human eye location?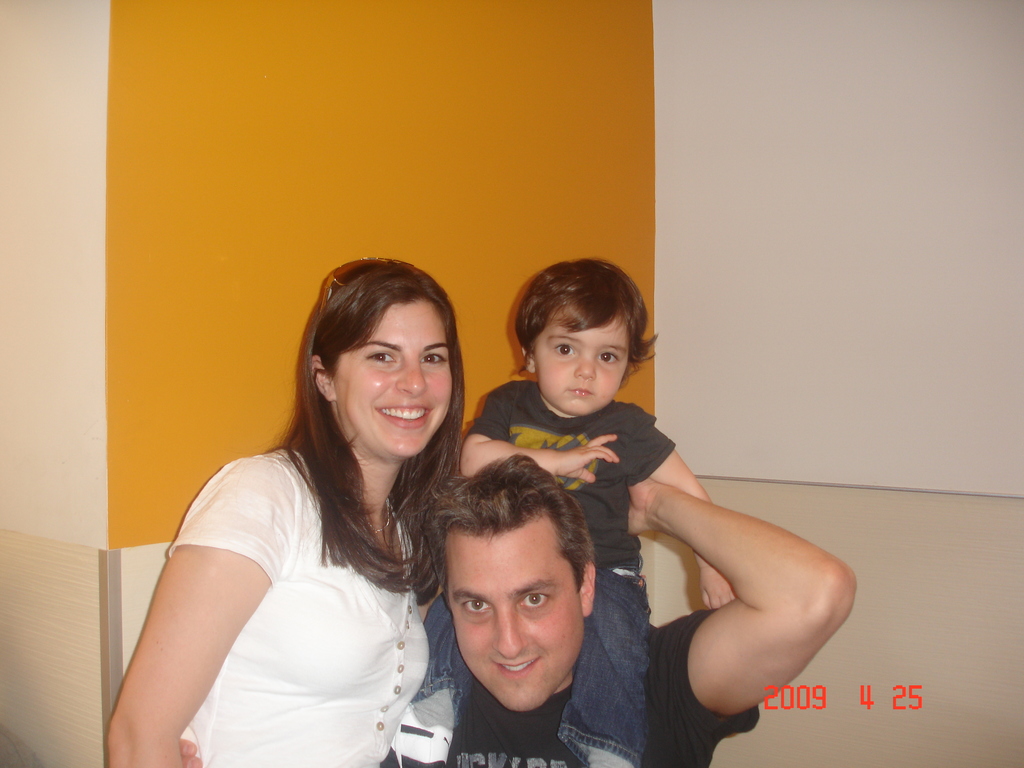
458,596,495,618
